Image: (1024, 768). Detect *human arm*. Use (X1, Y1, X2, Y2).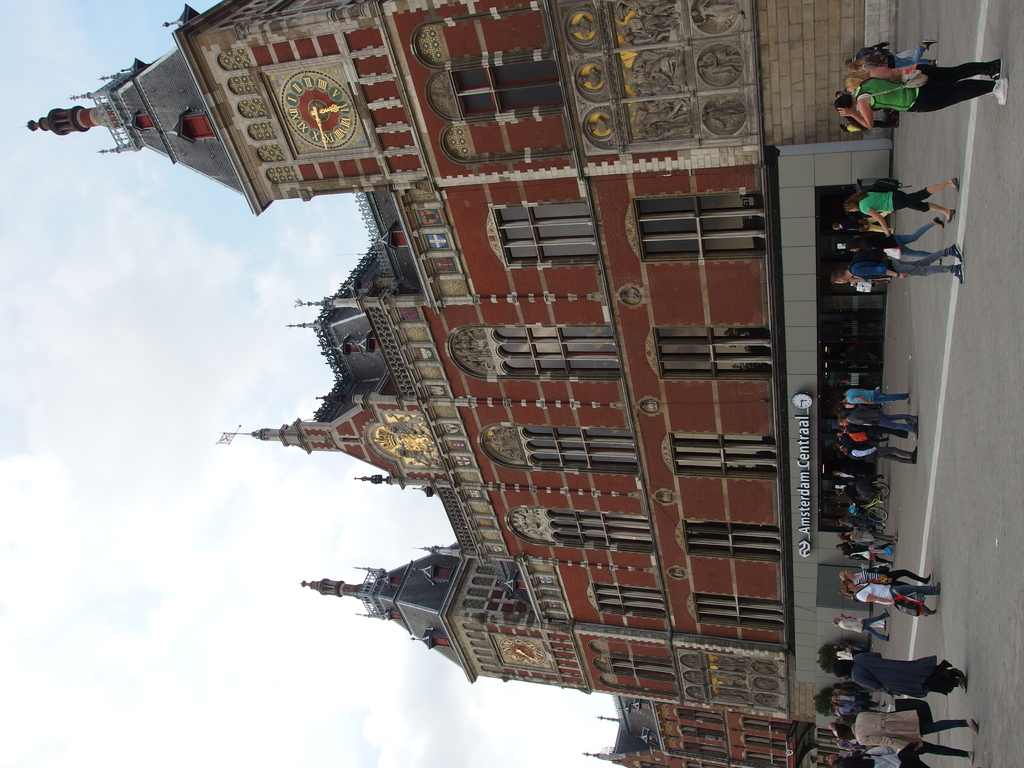
(694, 0, 710, 8).
